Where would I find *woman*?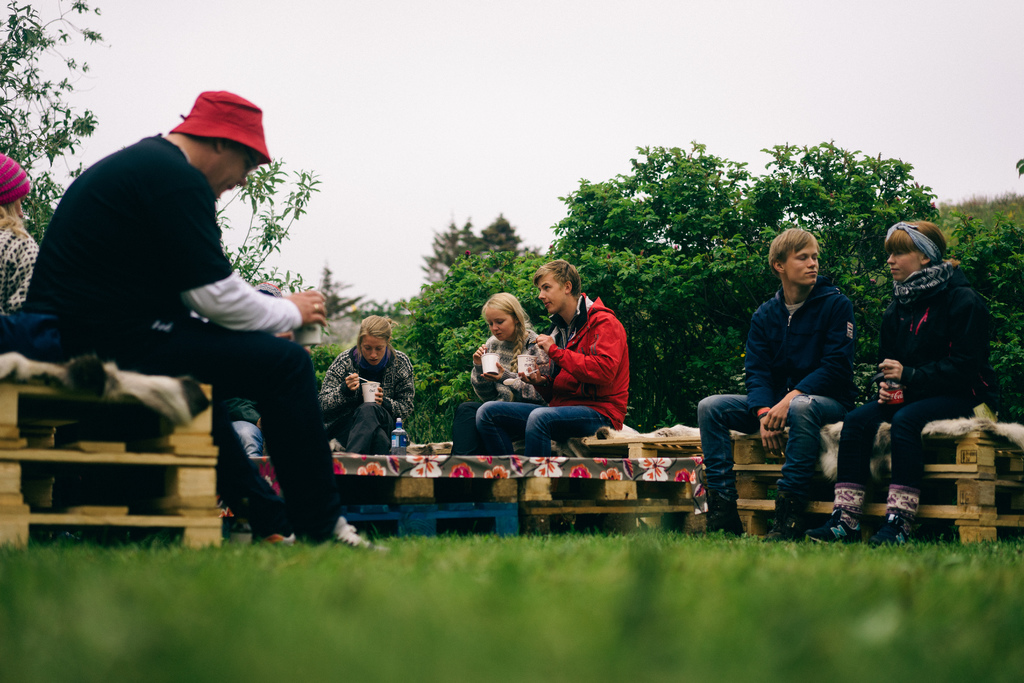
At [872,206,993,509].
